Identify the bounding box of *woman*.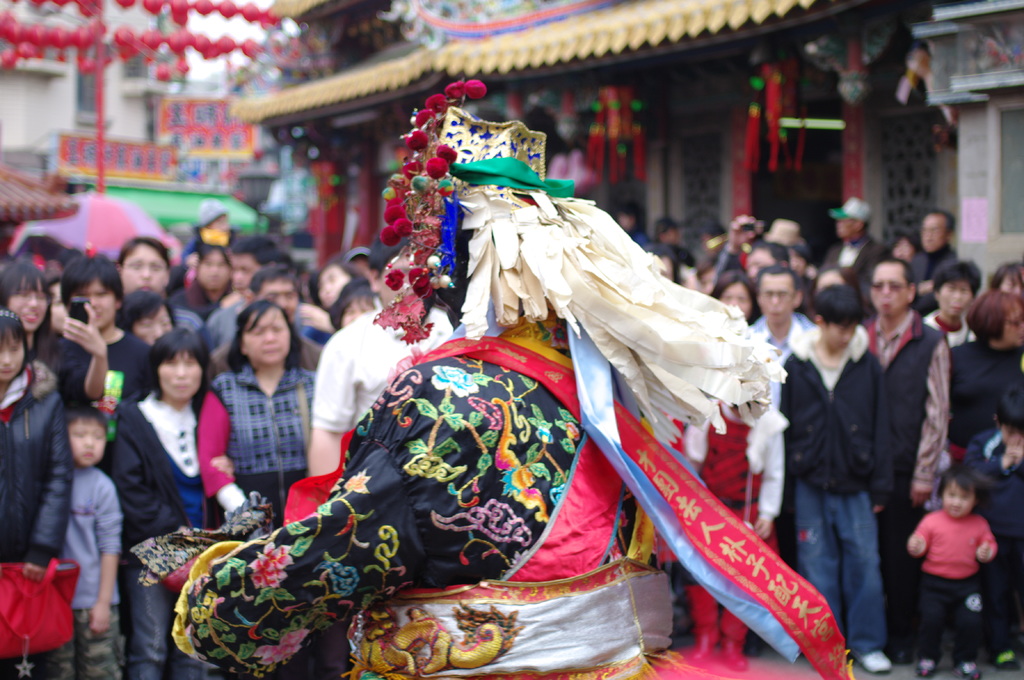
bbox(1, 266, 67, 679).
